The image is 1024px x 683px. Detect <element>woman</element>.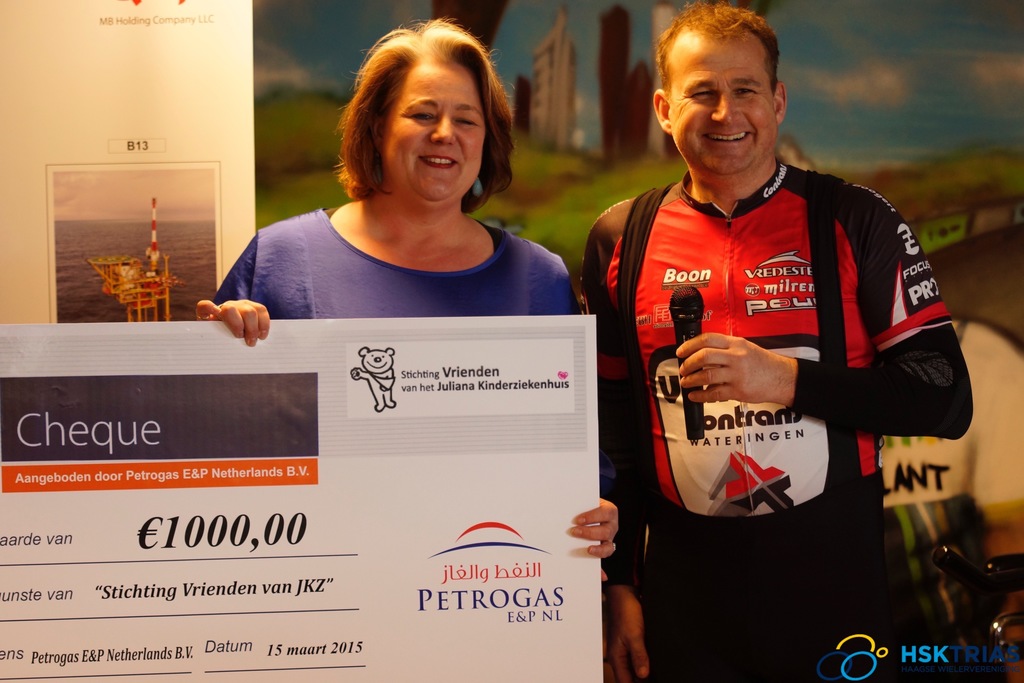
Detection: (x1=208, y1=29, x2=586, y2=352).
